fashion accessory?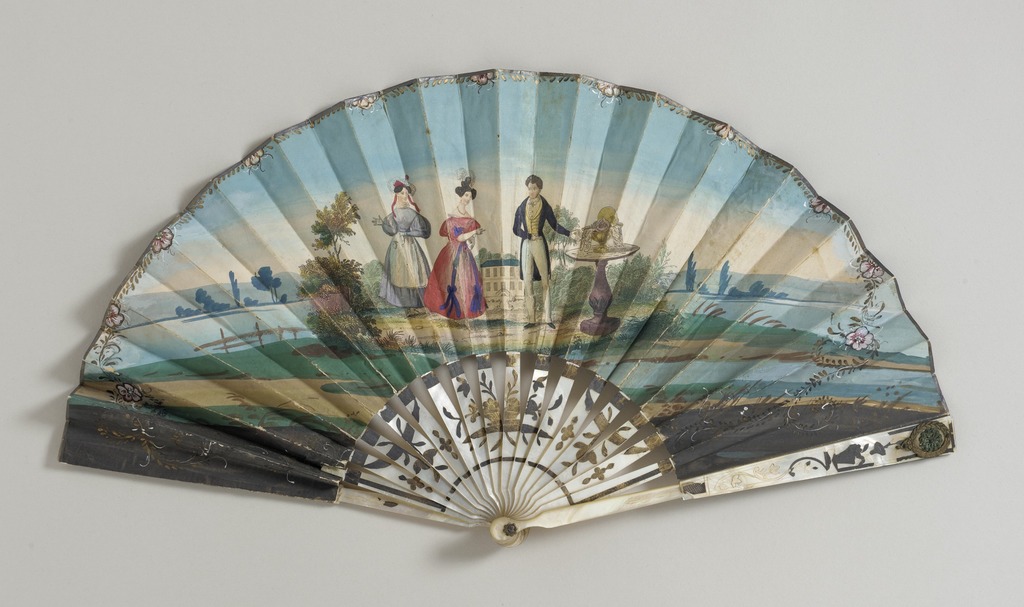
<region>458, 206, 470, 216</region>
